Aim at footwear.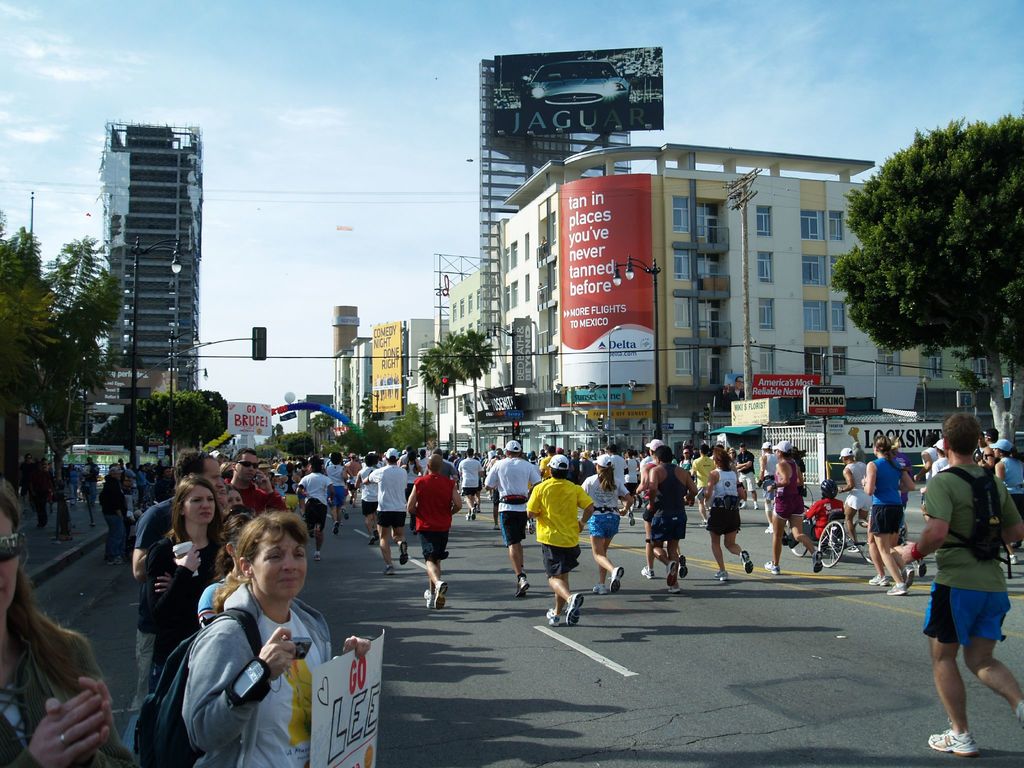
Aimed at (x1=868, y1=574, x2=892, y2=587).
